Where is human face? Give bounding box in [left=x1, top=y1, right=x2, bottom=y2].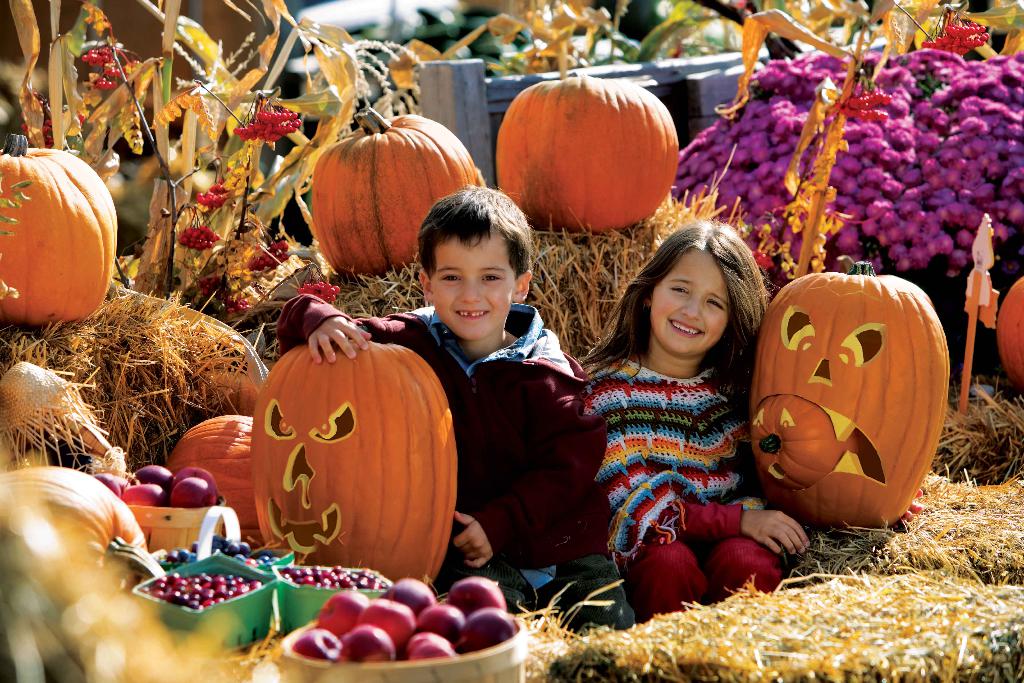
[left=433, top=236, right=516, bottom=340].
